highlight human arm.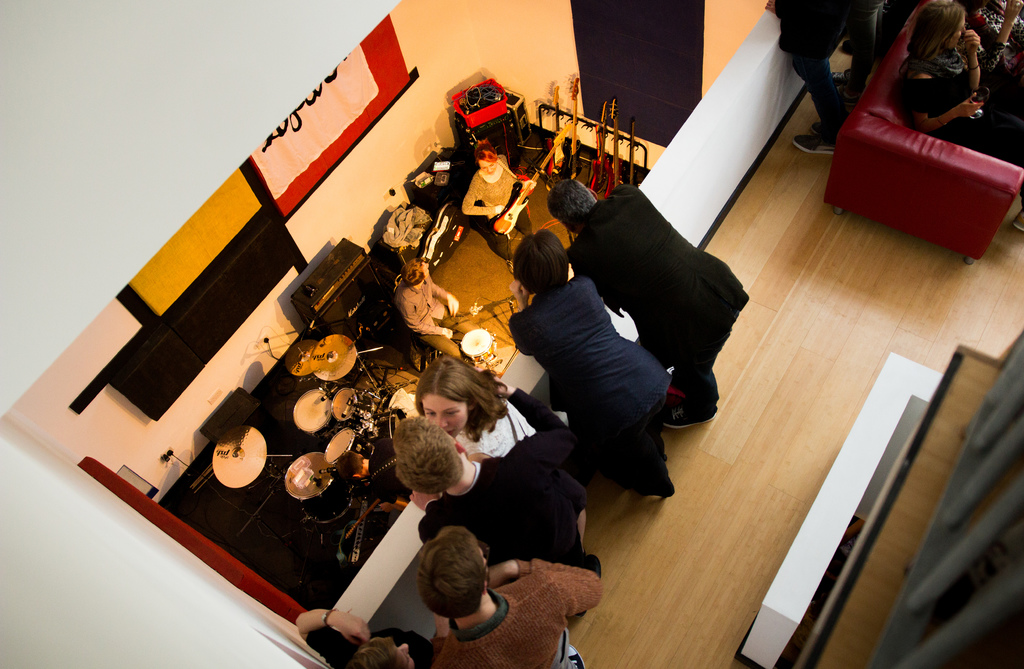
Highlighted region: detection(403, 297, 454, 343).
